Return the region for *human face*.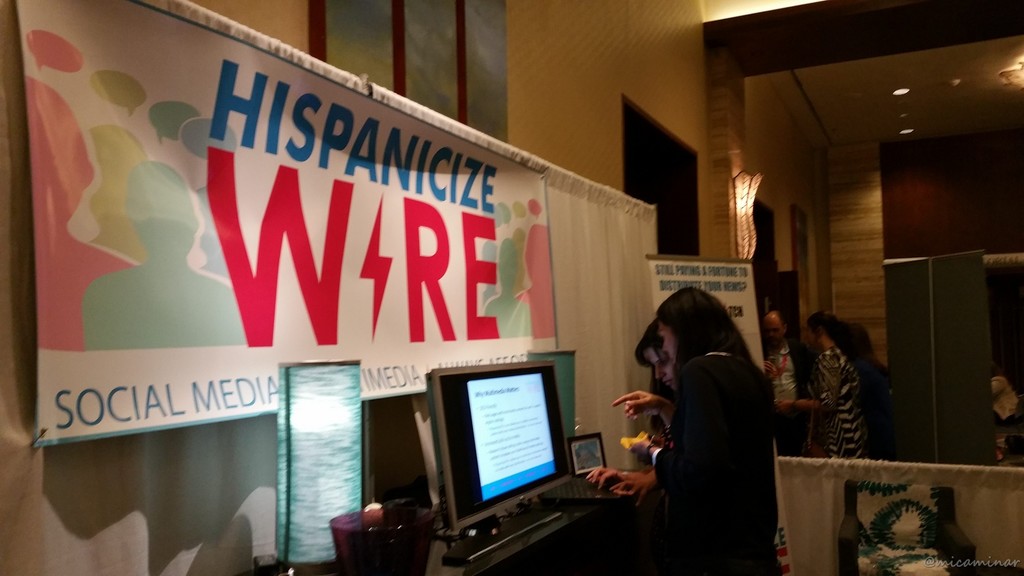
<box>765,324,781,345</box>.
